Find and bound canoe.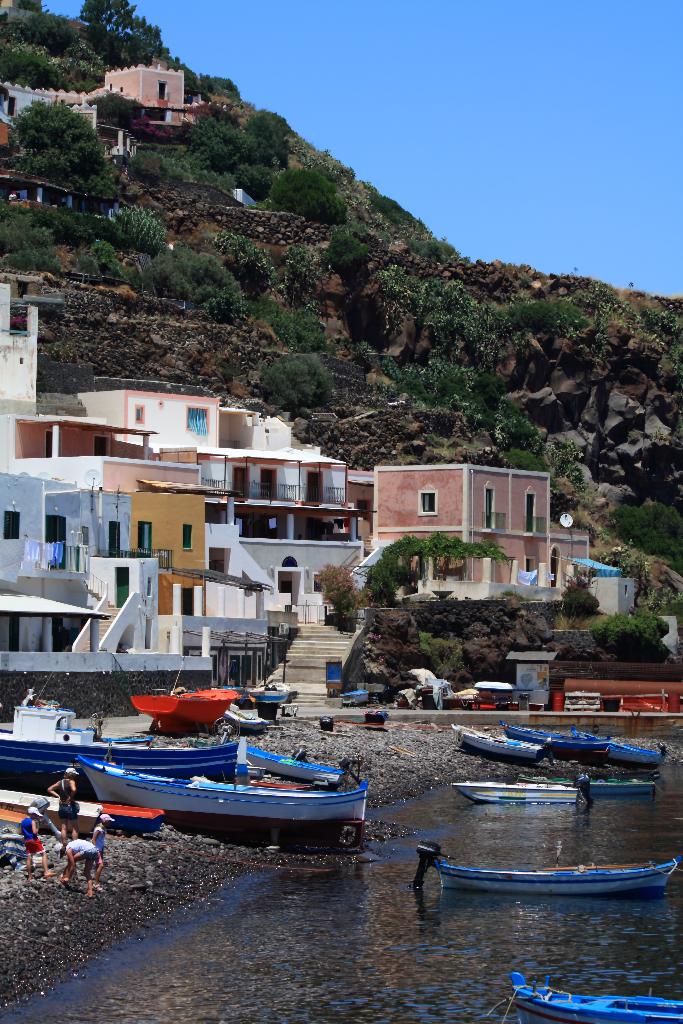
Bound: rect(457, 780, 576, 804).
